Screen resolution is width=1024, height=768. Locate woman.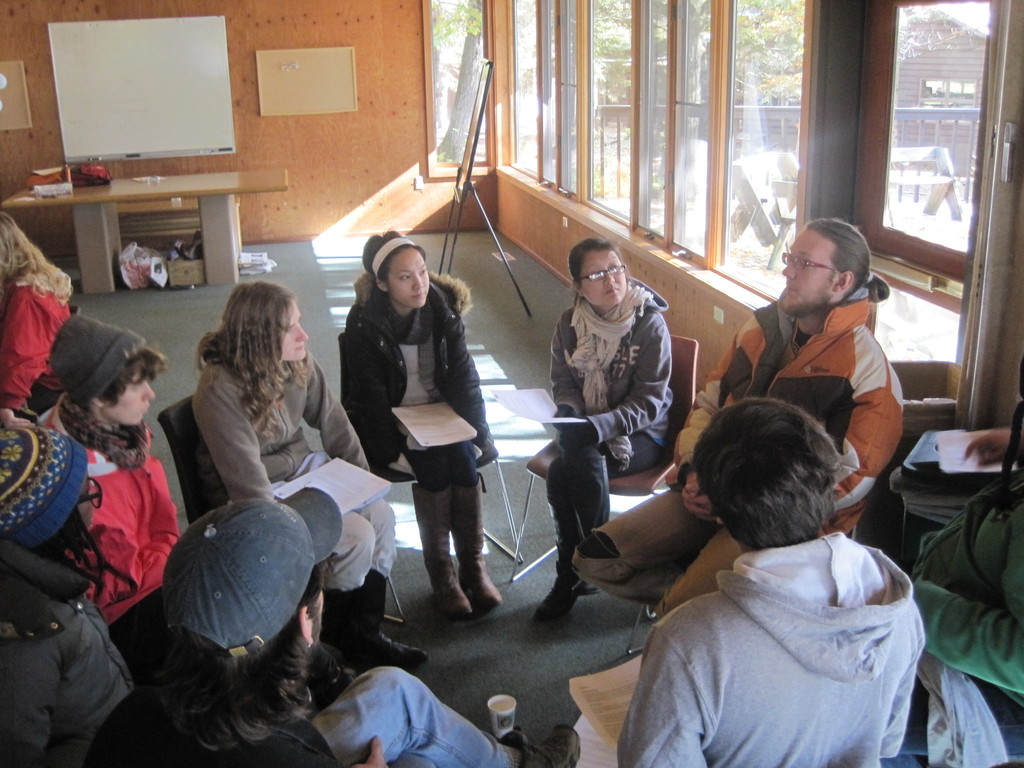
x1=0, y1=426, x2=133, y2=767.
